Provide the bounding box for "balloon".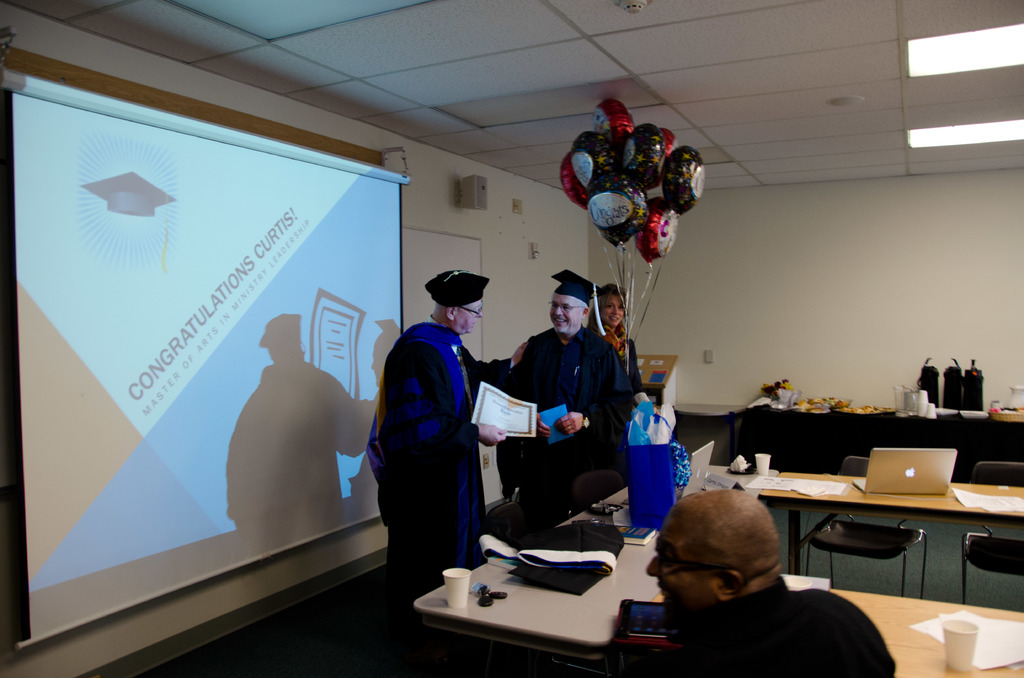
detection(586, 177, 652, 249).
